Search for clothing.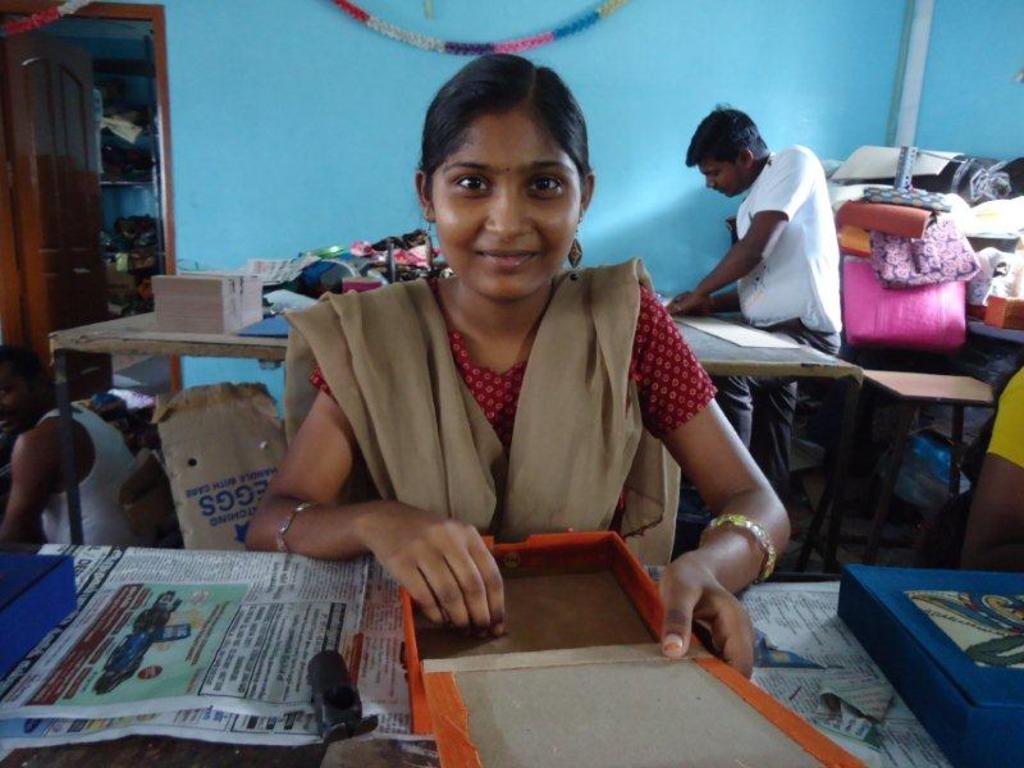
Found at 687:131:856:340.
